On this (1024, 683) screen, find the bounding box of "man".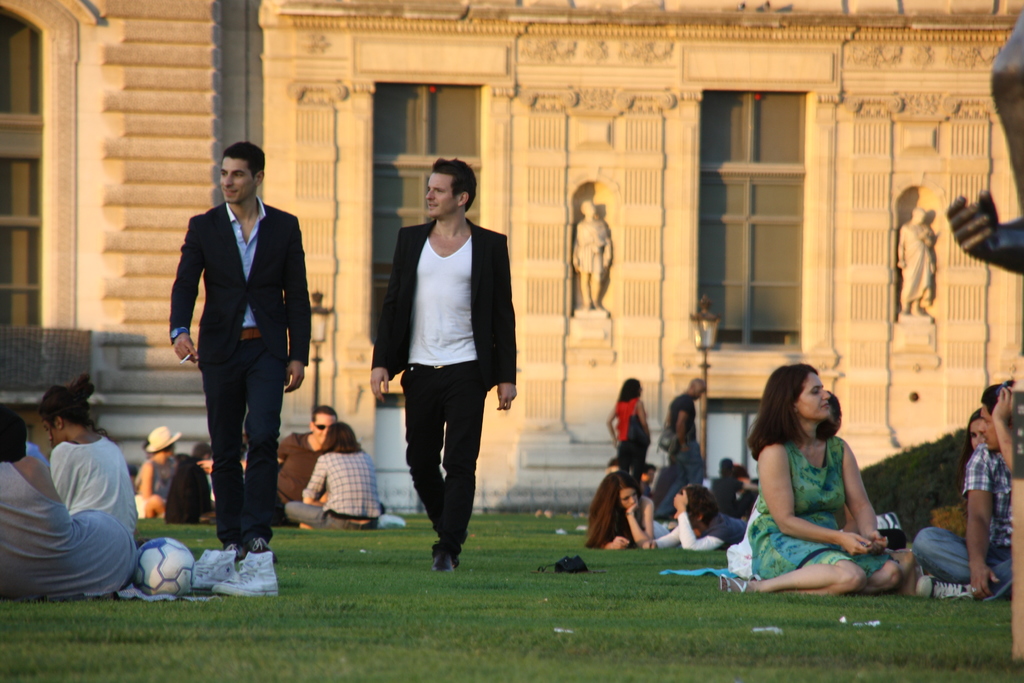
Bounding box: pyautogui.locateOnScreen(653, 378, 707, 531).
